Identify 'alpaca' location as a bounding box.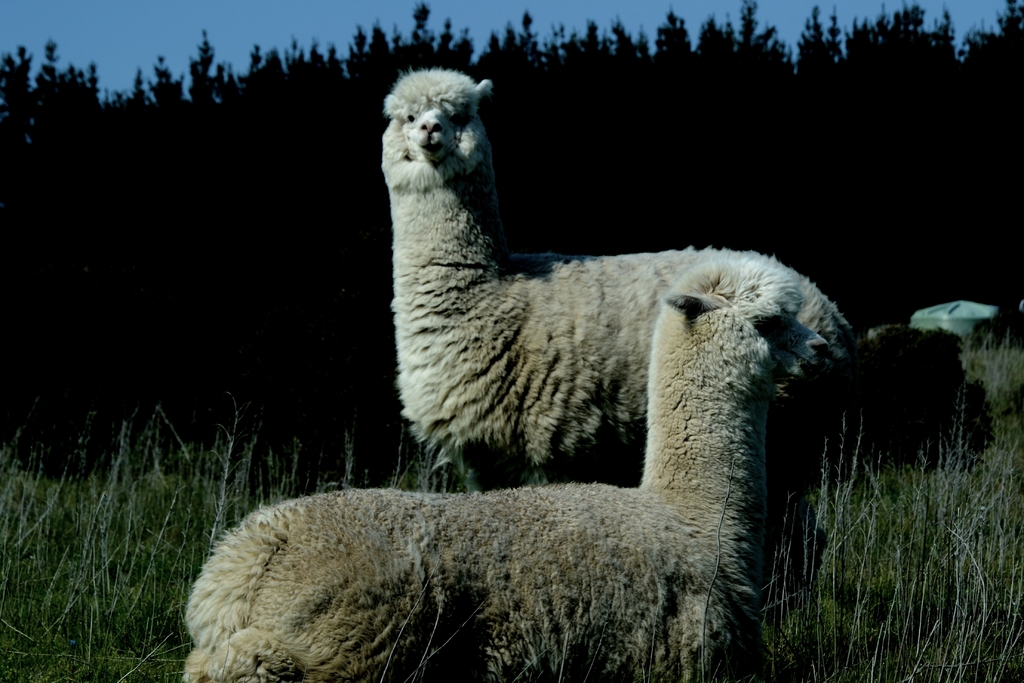
crop(380, 67, 864, 494).
